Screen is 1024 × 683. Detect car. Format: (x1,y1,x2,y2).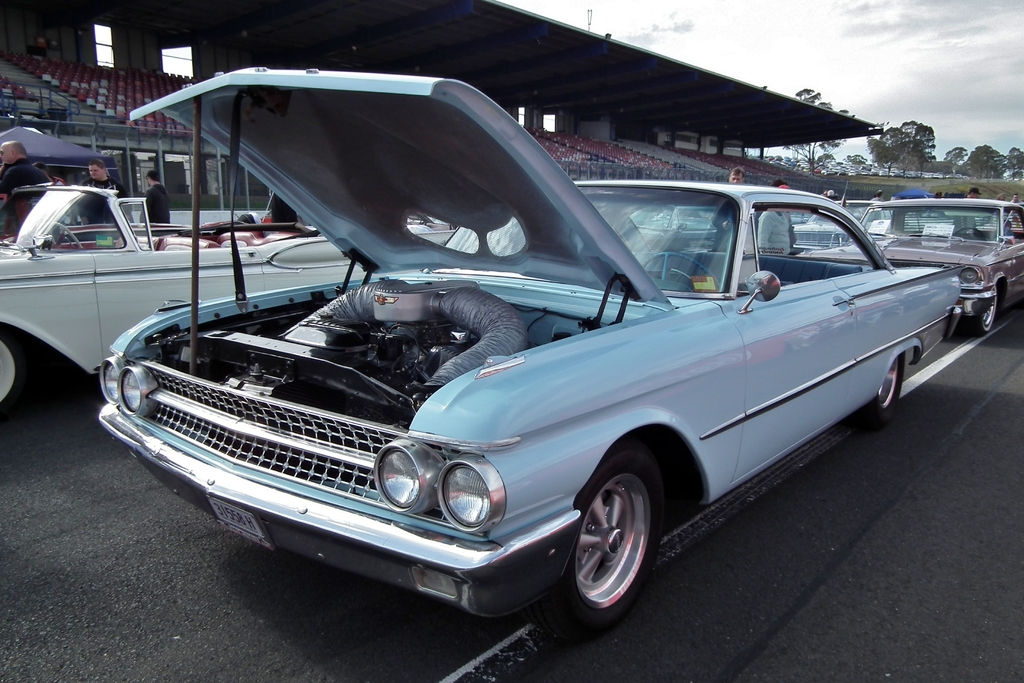
(0,176,371,422).
